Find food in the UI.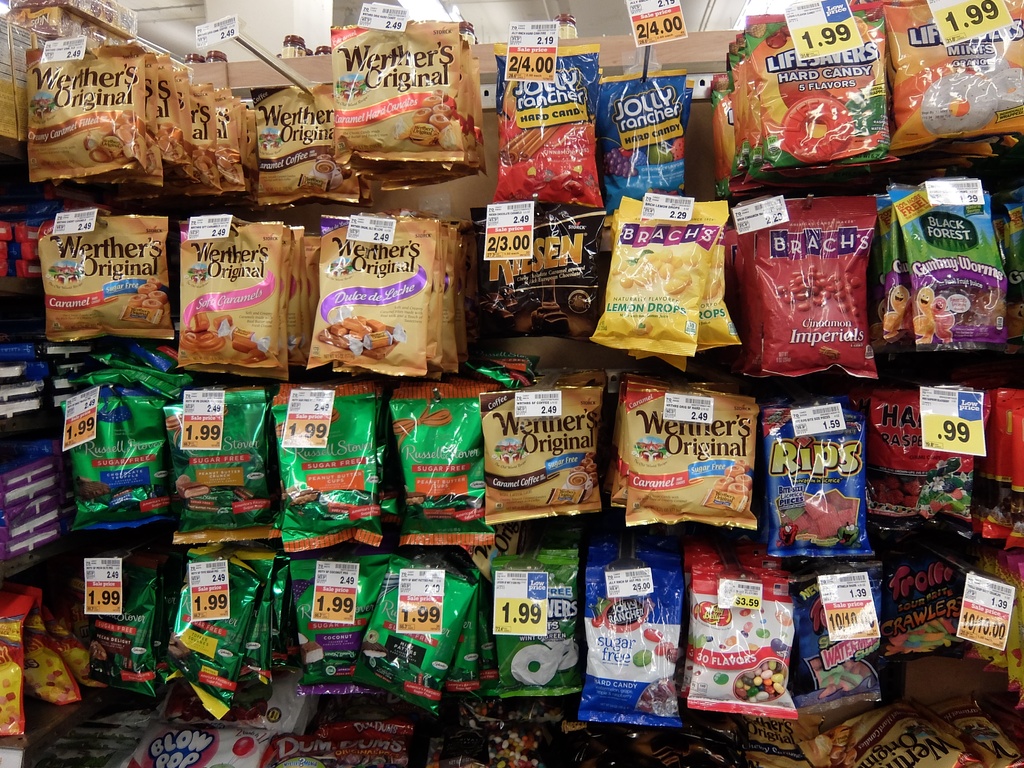
UI element at [706,633,714,644].
